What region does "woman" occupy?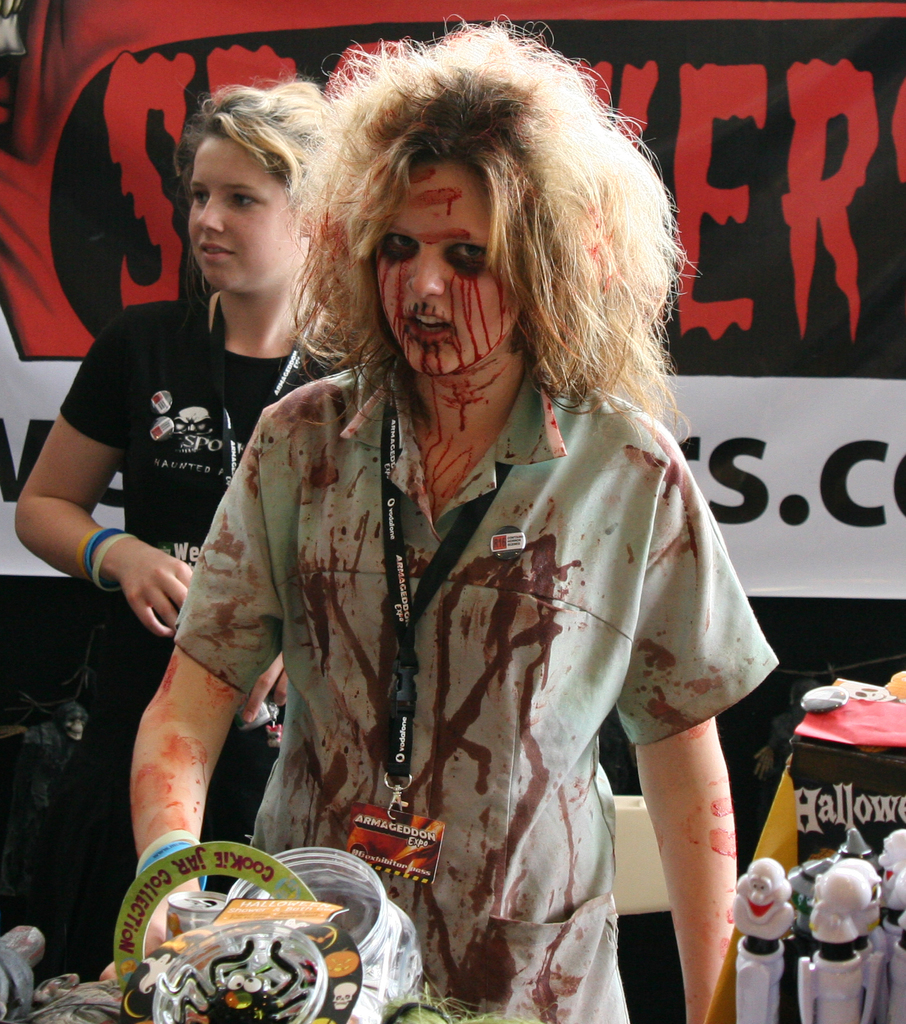
l=3, t=78, r=360, b=1023.
